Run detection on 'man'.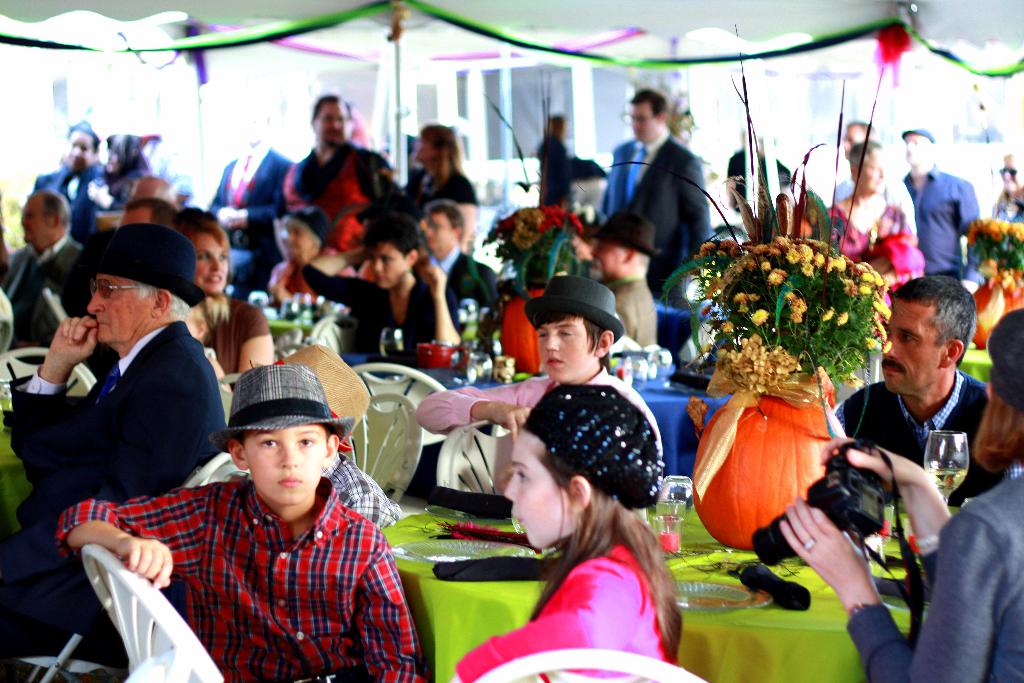
Result: [x1=279, y1=90, x2=394, y2=257].
